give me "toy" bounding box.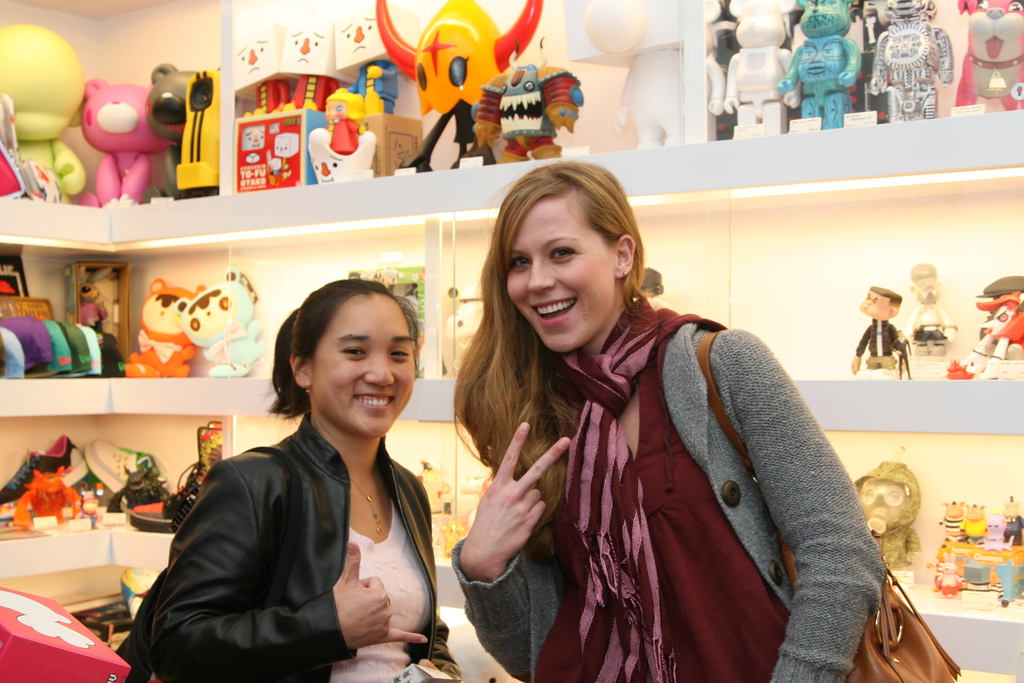
765:5:866:136.
